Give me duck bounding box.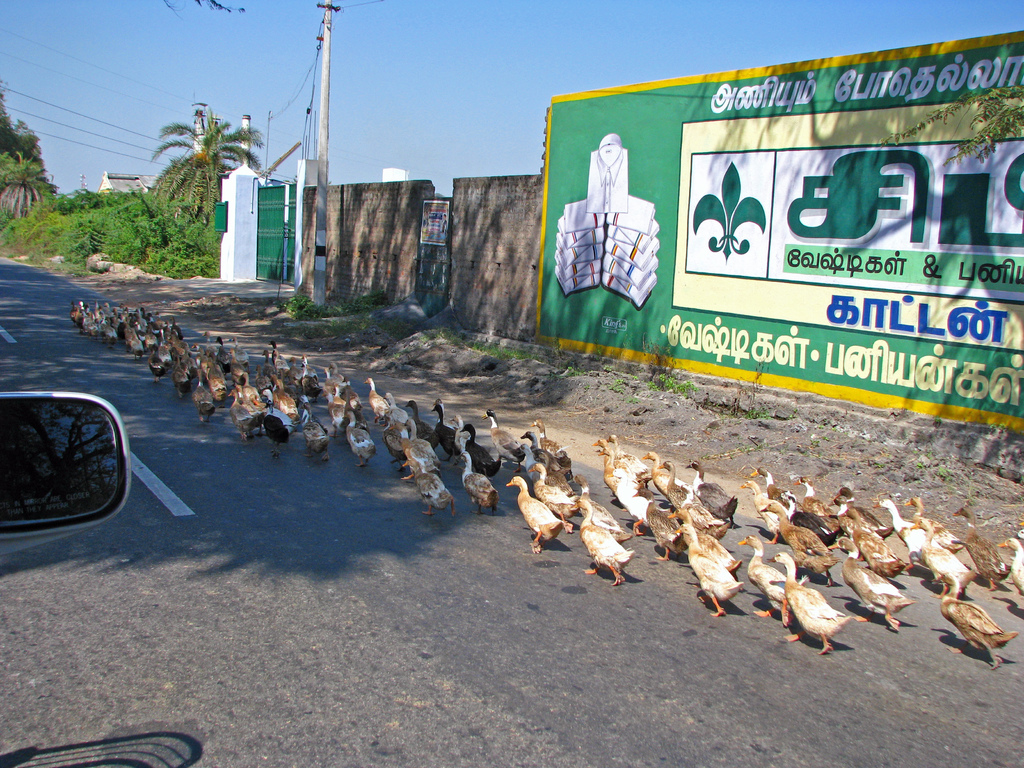
bbox=[657, 461, 712, 516].
